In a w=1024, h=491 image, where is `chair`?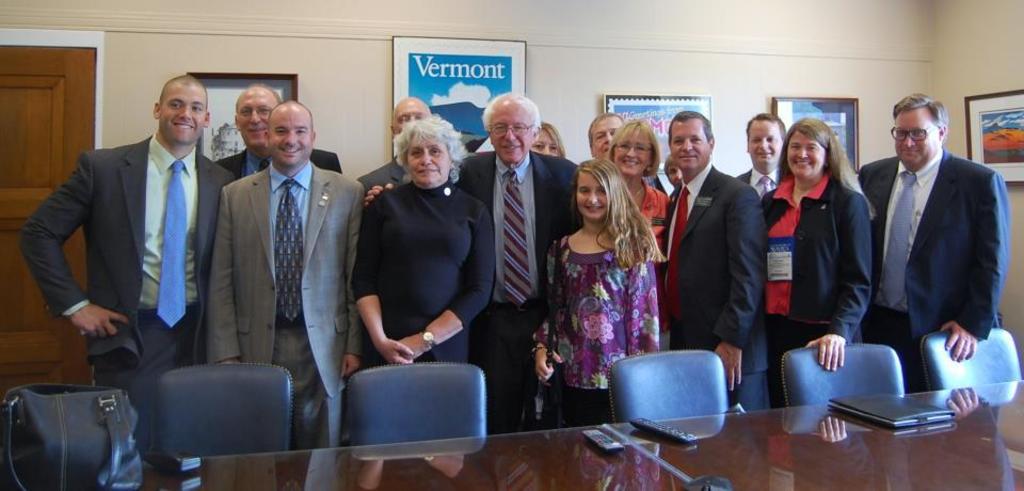
select_region(919, 326, 1020, 395).
